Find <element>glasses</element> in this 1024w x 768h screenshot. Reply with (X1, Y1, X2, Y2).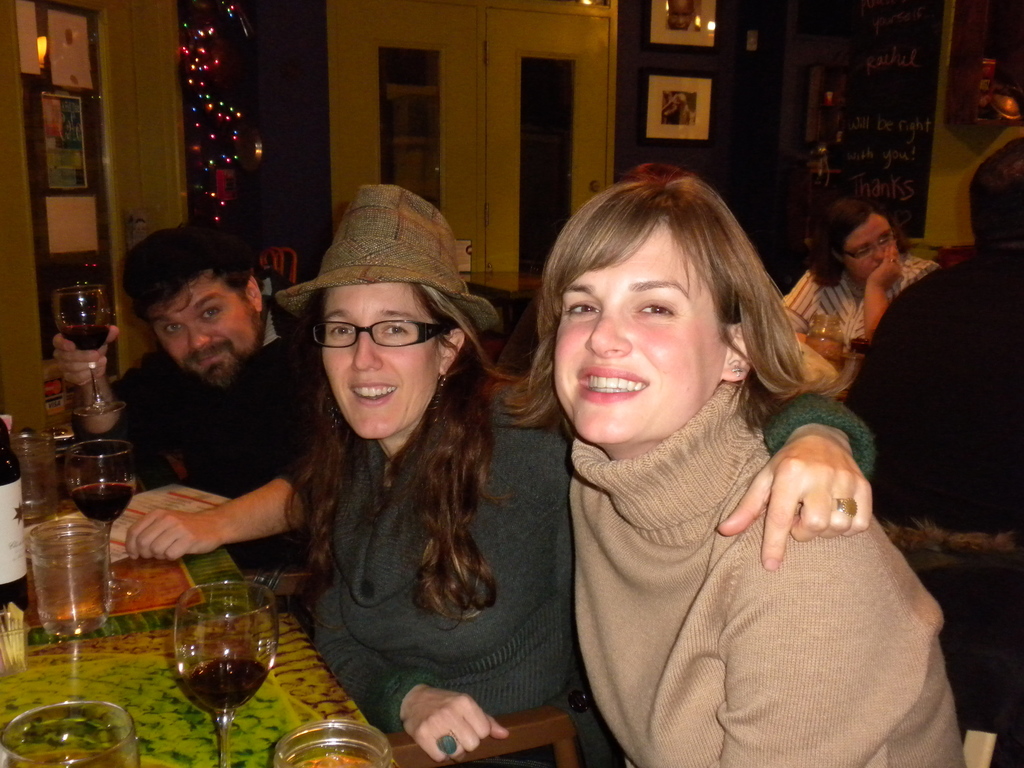
(292, 316, 461, 365).
